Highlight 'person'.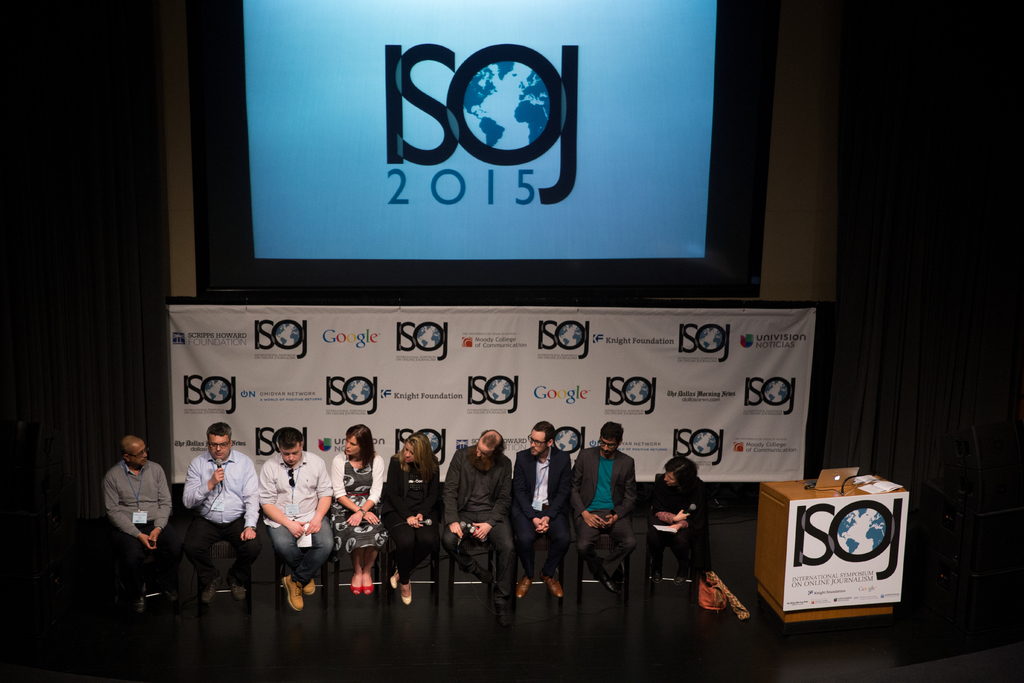
Highlighted region: pyautogui.locateOnScreen(98, 433, 182, 616).
